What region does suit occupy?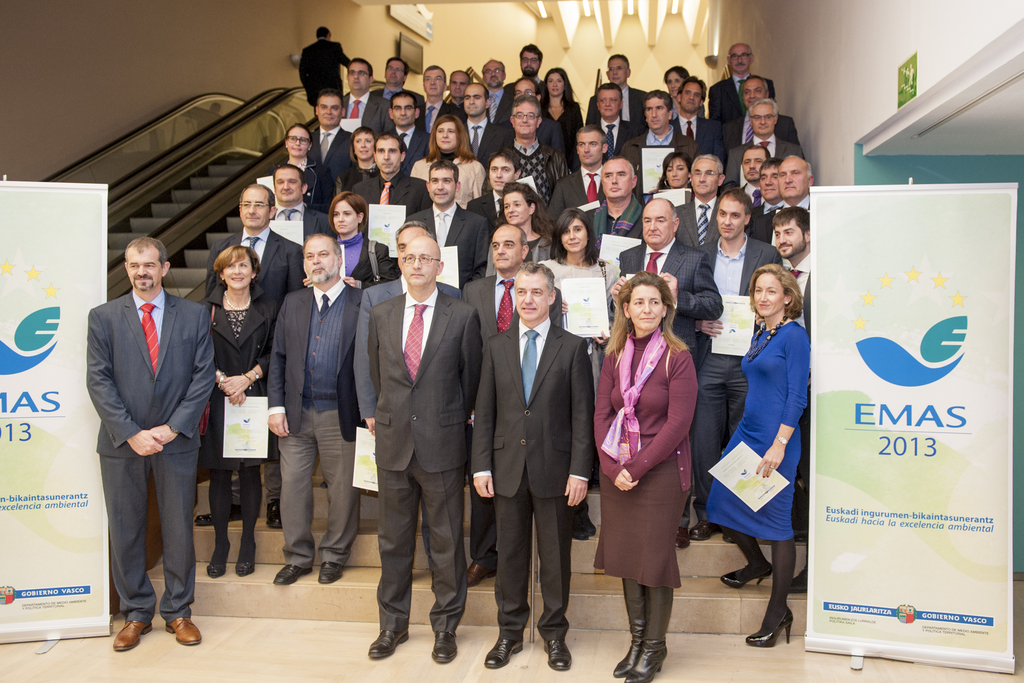
(x1=351, y1=174, x2=435, y2=218).
